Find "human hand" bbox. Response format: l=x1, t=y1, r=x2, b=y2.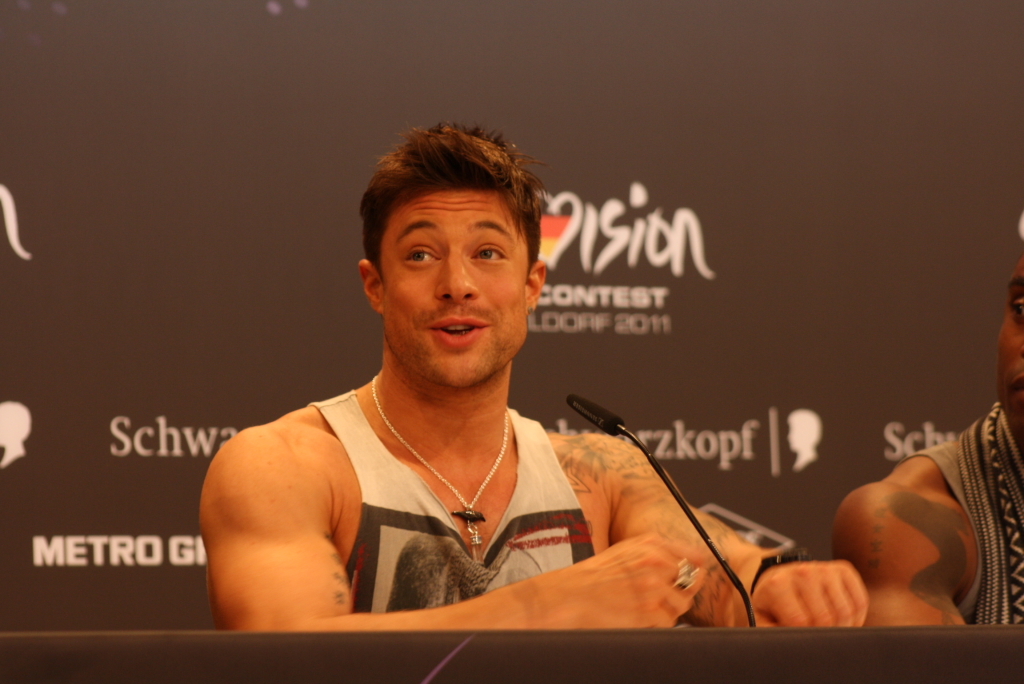
l=574, t=529, r=709, b=630.
